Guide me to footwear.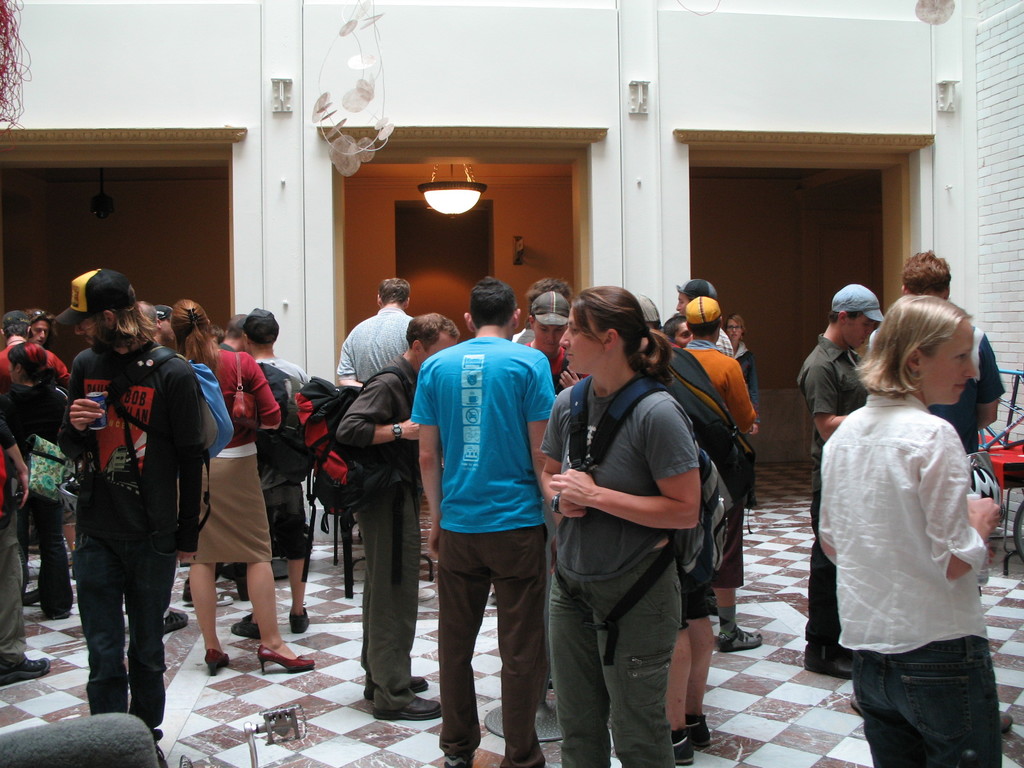
Guidance: x1=804 y1=636 x2=855 y2=676.
